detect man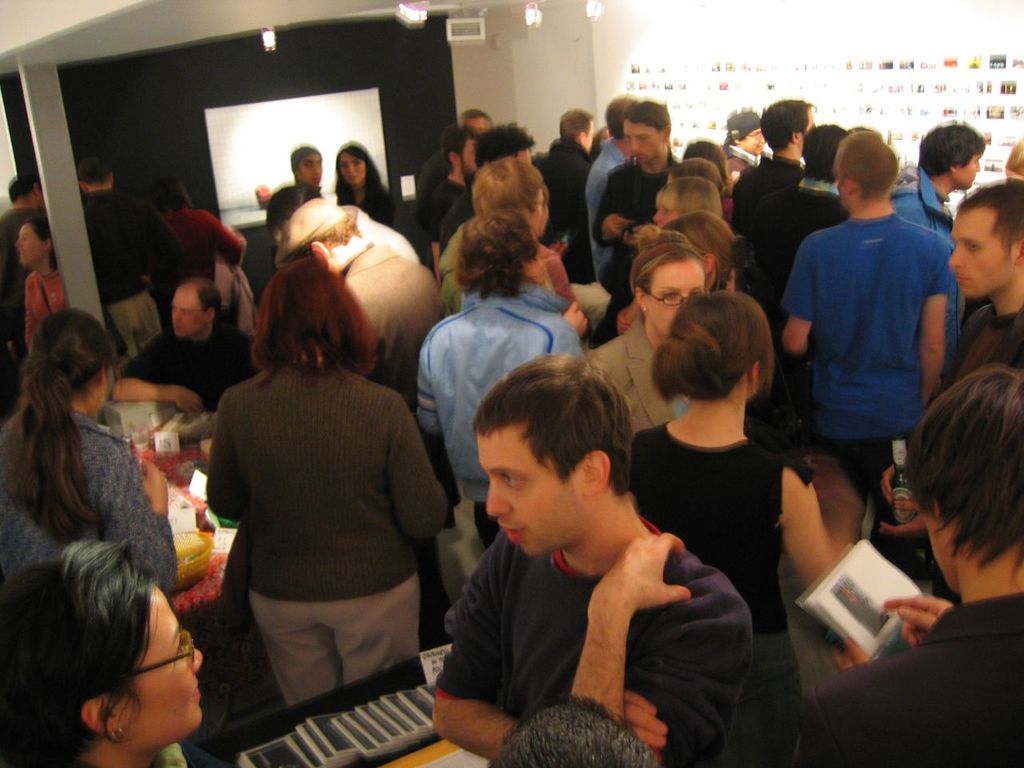
bbox=(485, 690, 663, 767)
